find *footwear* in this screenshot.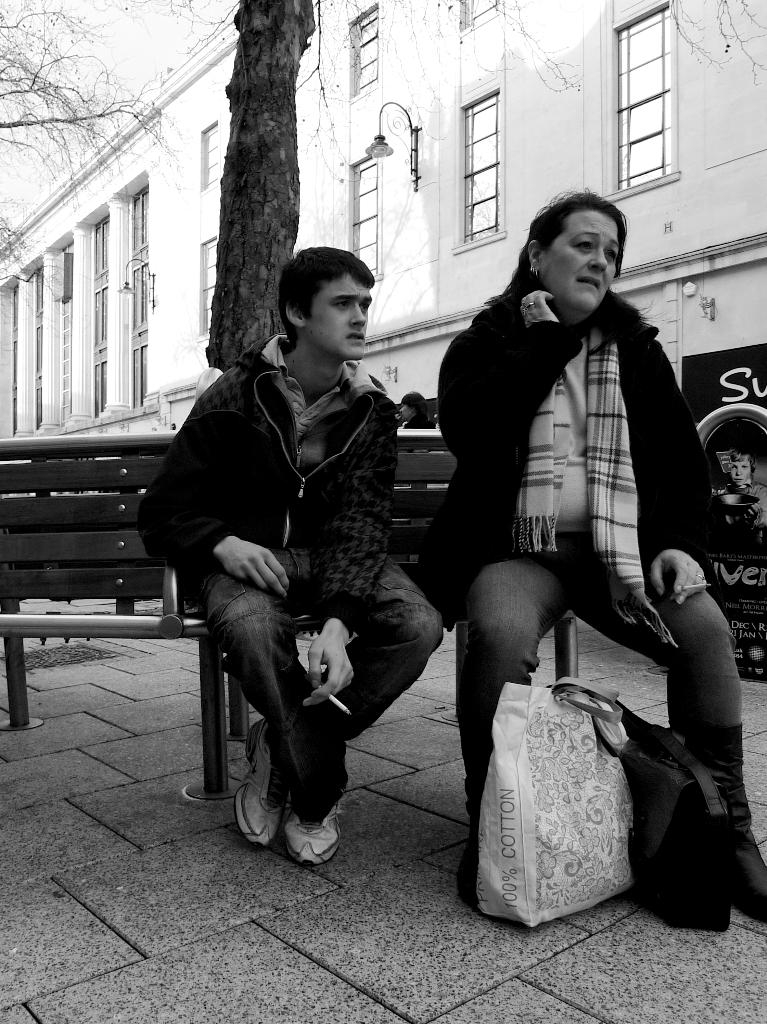
The bounding box for *footwear* is 232:712:283:847.
